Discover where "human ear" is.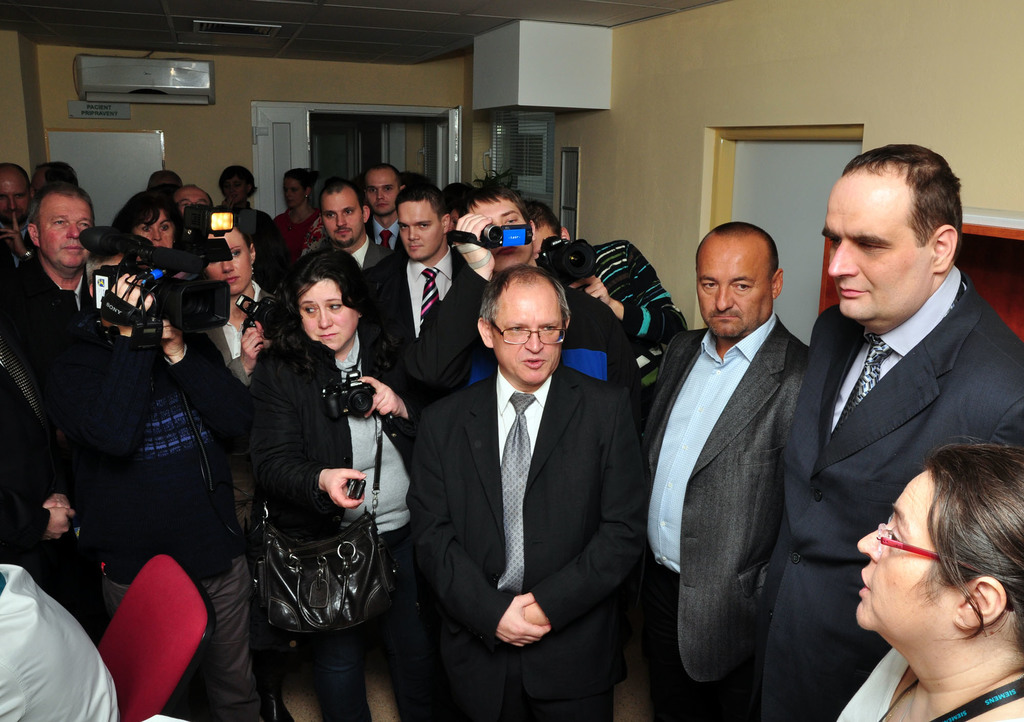
Discovered at 440, 214, 451, 232.
